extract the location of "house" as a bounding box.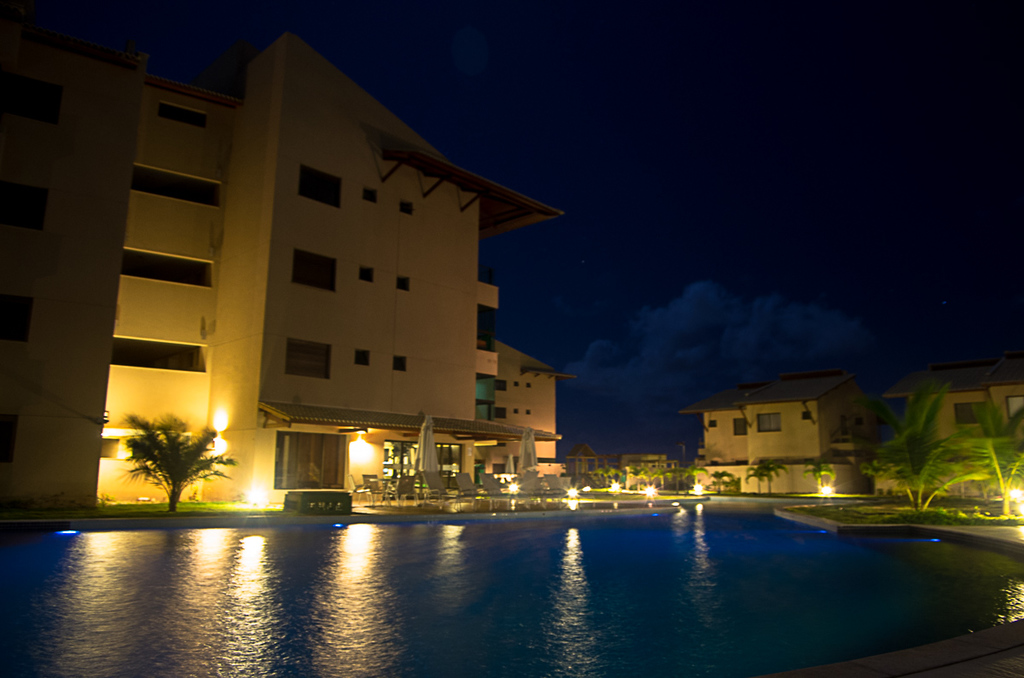
region(0, 0, 122, 507).
